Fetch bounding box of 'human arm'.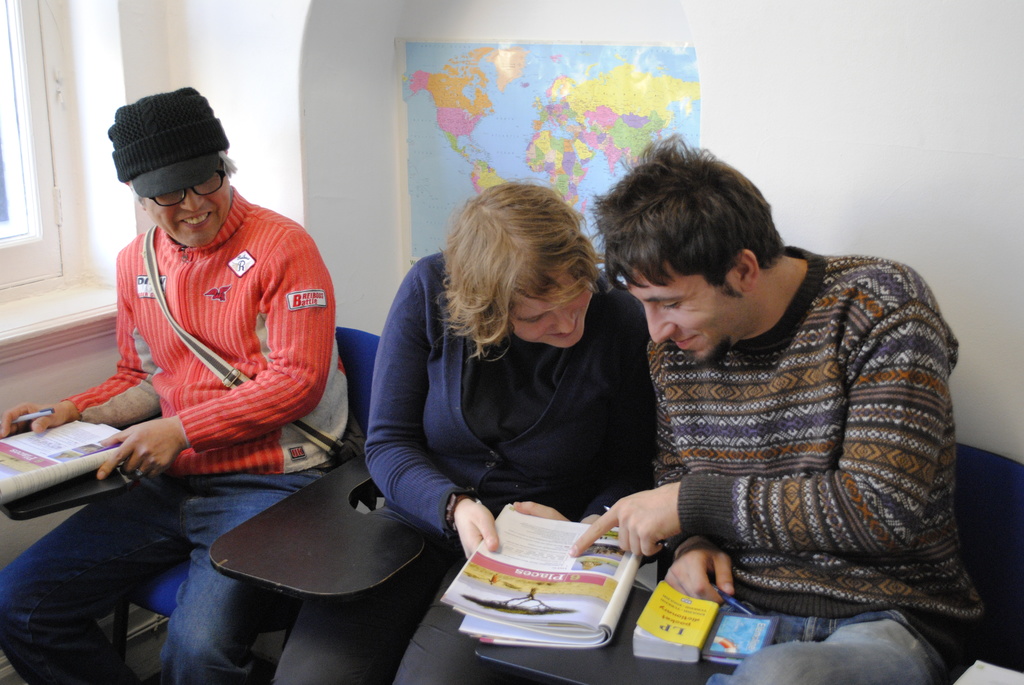
Bbox: crop(0, 242, 163, 437).
